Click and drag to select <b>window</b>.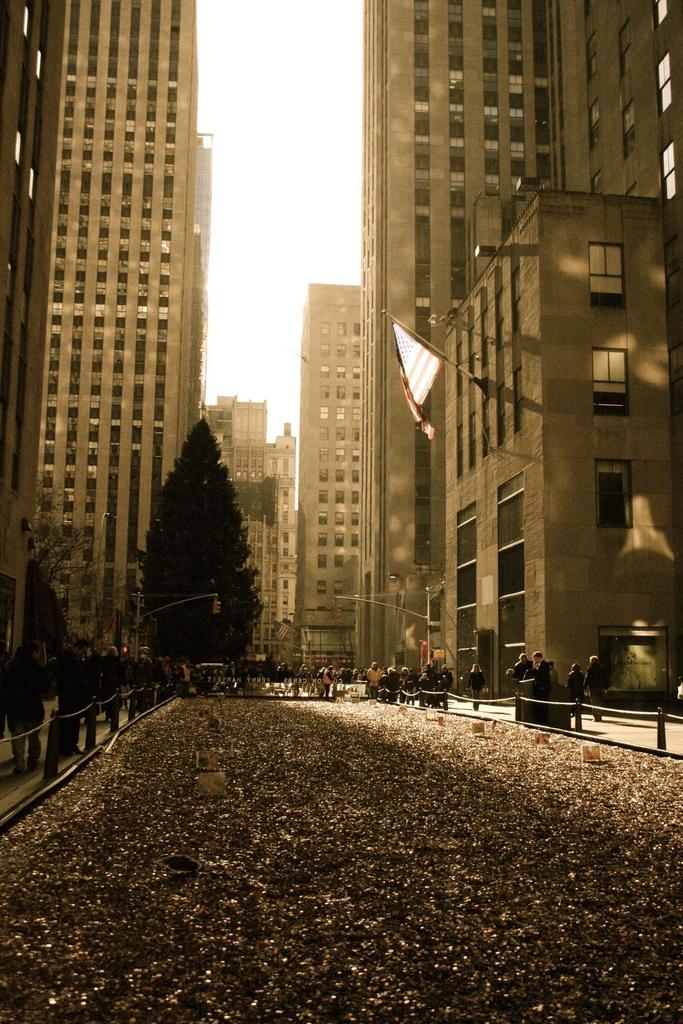
Selection: [left=590, top=38, right=597, bottom=78].
